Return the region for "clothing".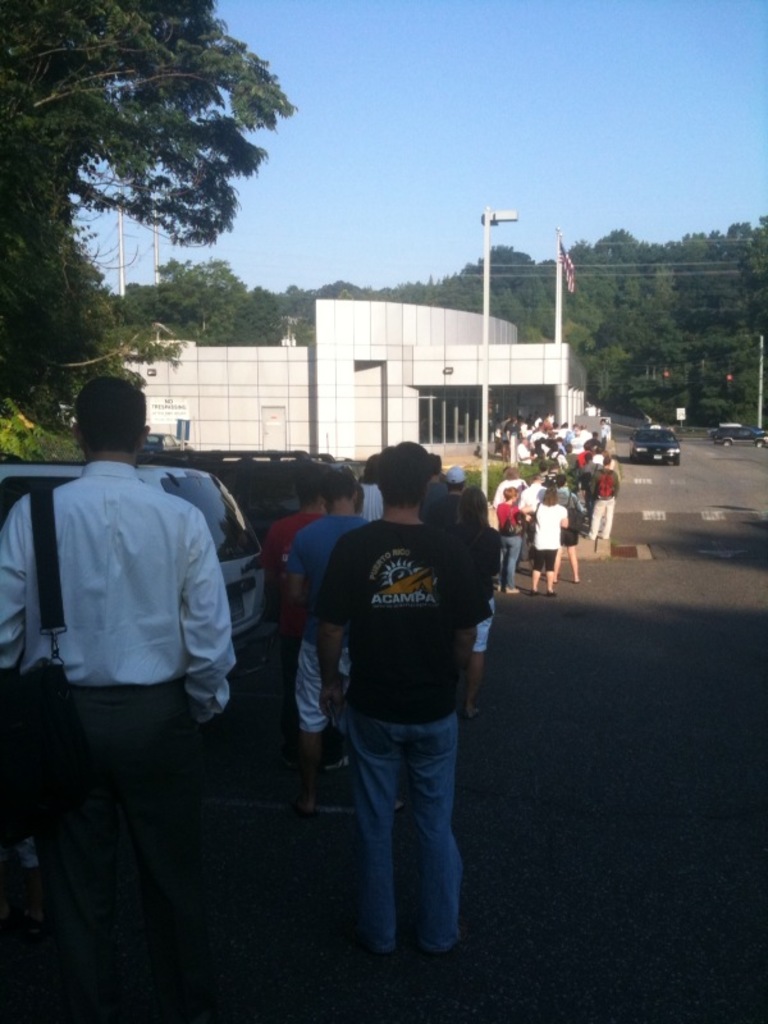
l=0, t=462, r=233, b=986.
